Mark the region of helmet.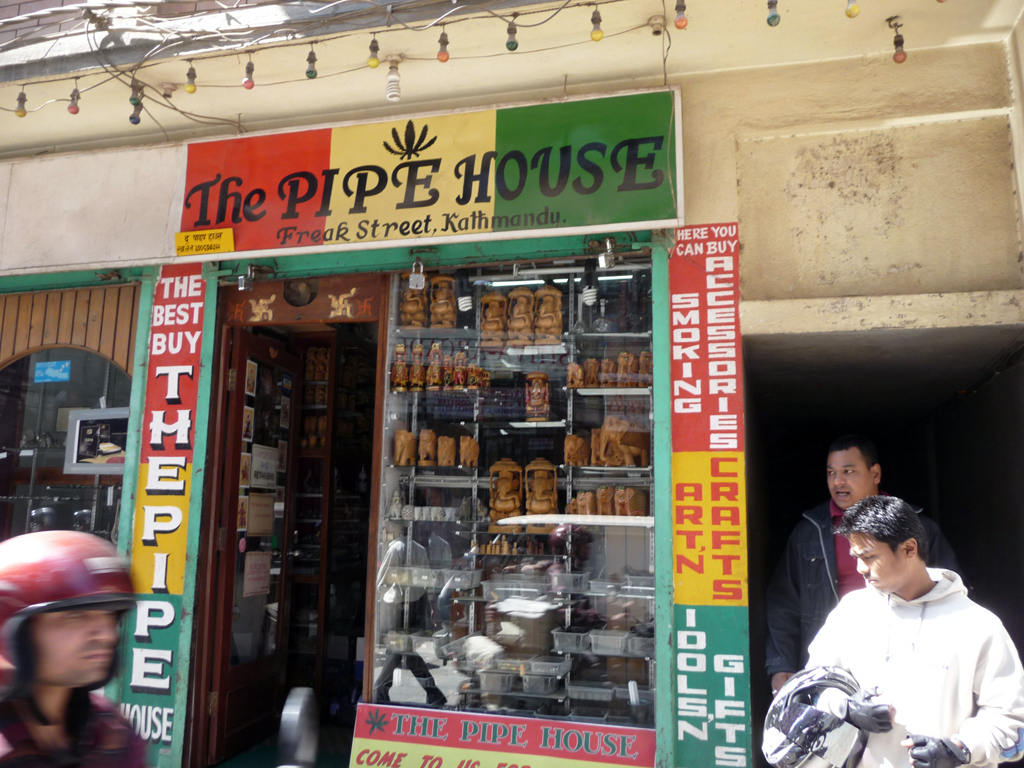
Region: pyautogui.locateOnScreen(5, 533, 133, 727).
